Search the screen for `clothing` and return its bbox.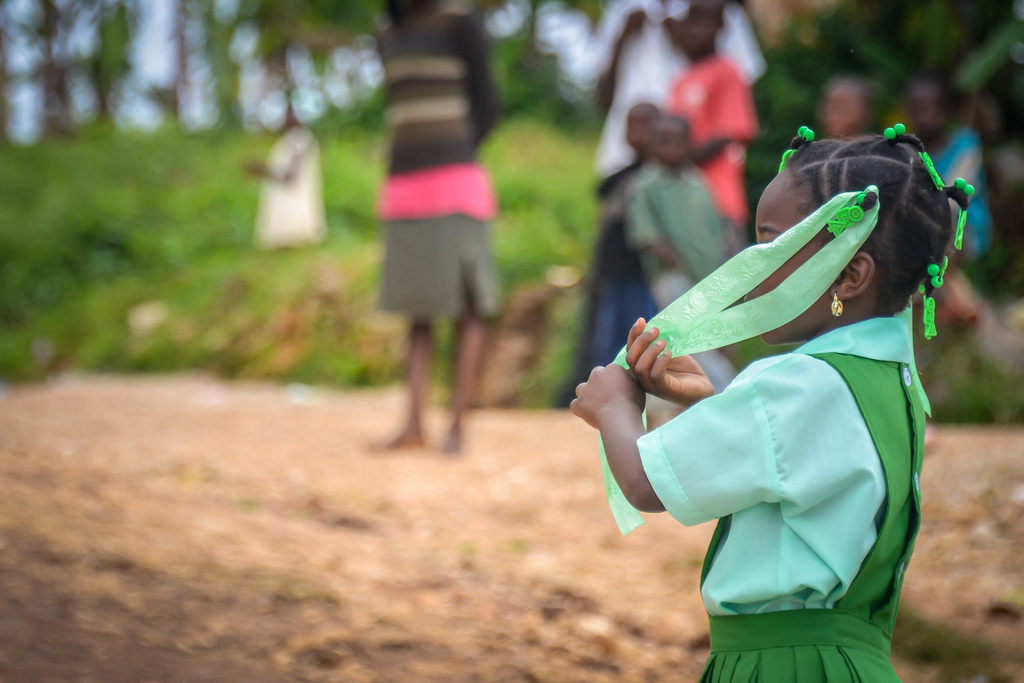
Found: bbox(621, 169, 728, 301).
